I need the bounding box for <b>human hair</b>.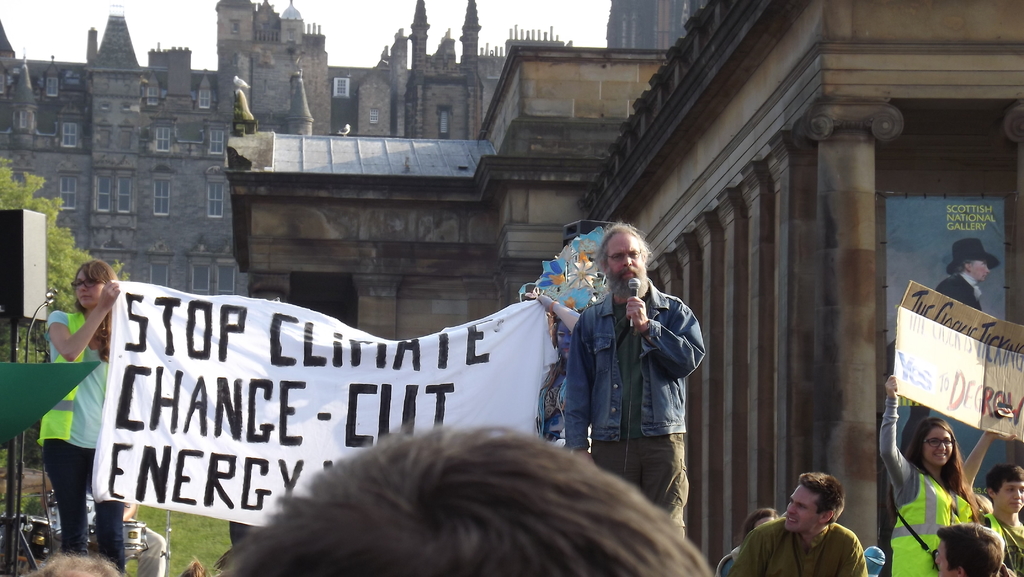
Here it is: Rect(798, 471, 845, 526).
